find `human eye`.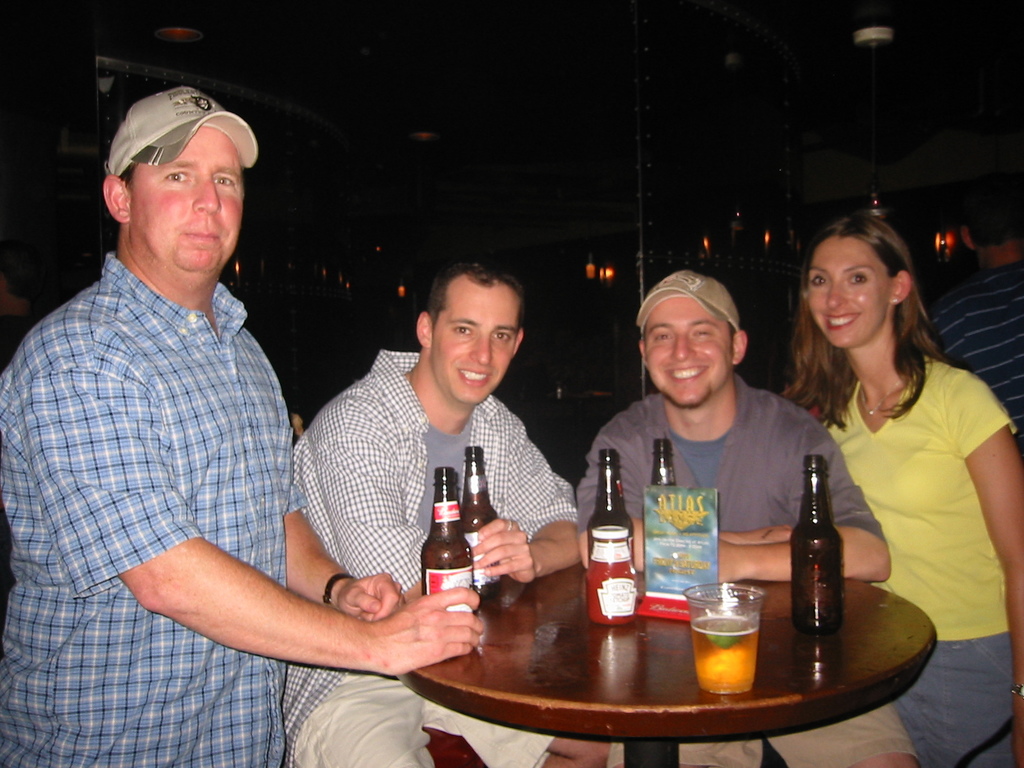
left=845, top=274, right=868, bottom=284.
